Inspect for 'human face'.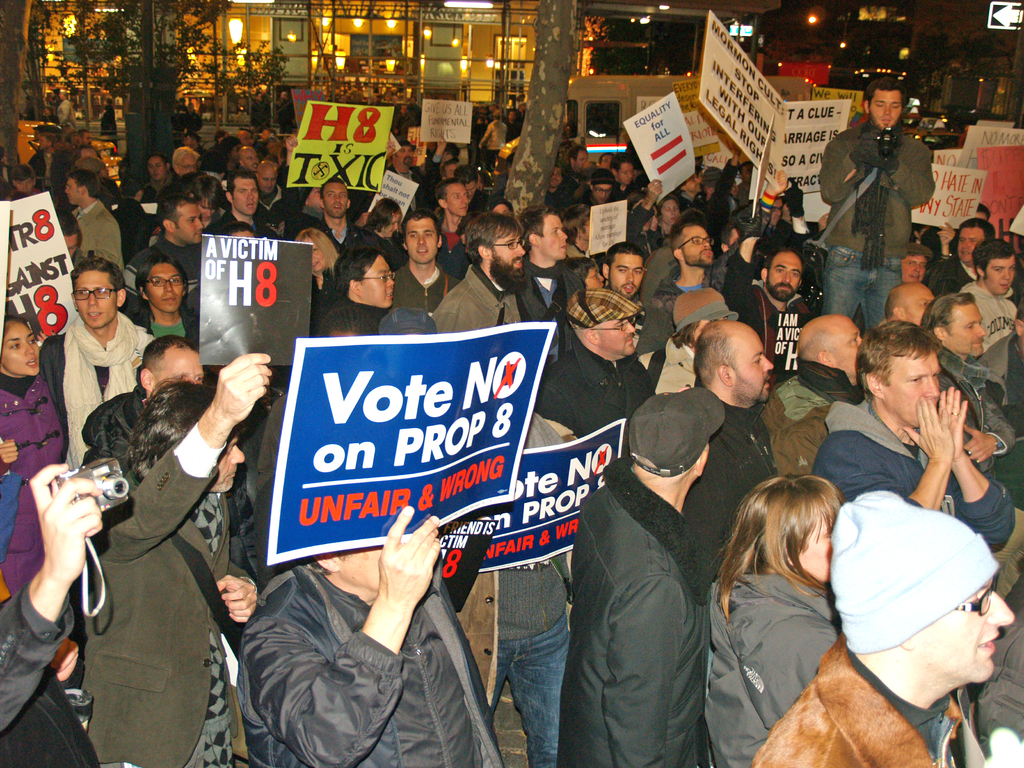
Inspection: crop(0, 321, 40, 376).
